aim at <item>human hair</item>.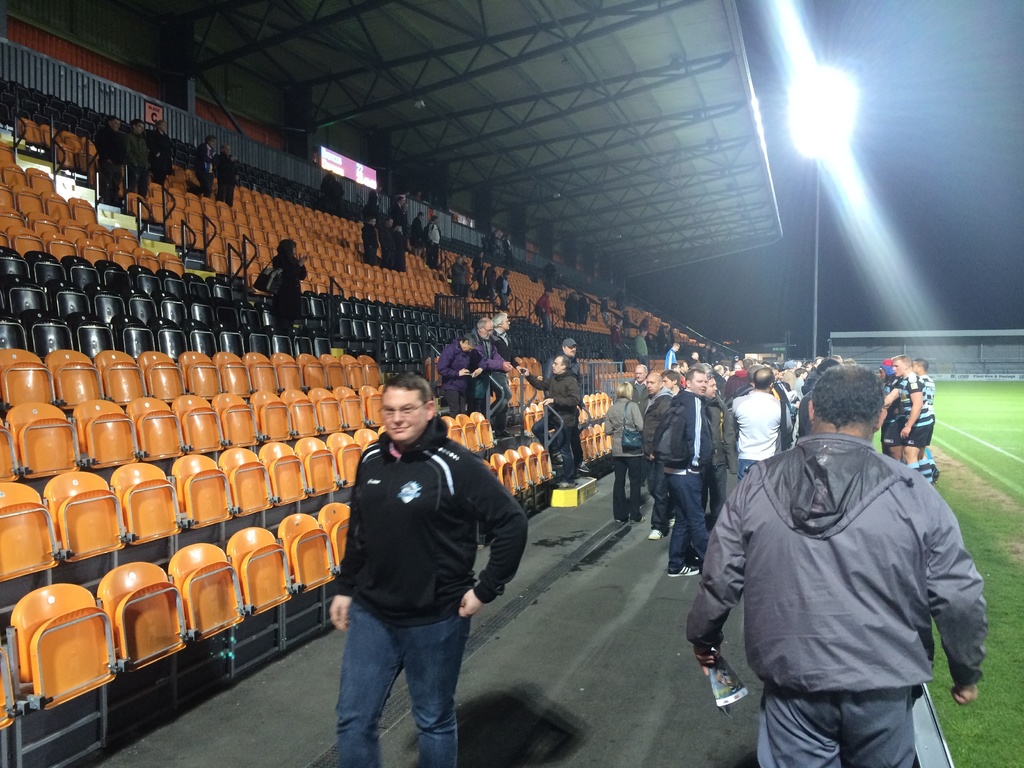
Aimed at bbox=(383, 367, 431, 402).
